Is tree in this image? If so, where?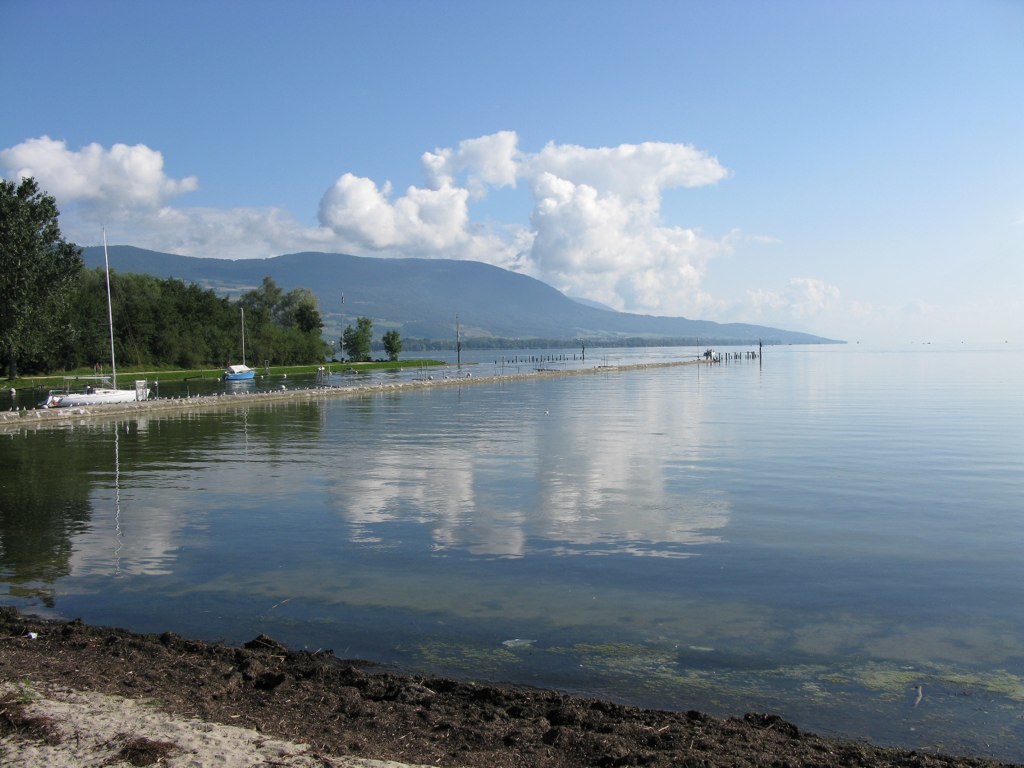
Yes, at [0,173,74,355].
